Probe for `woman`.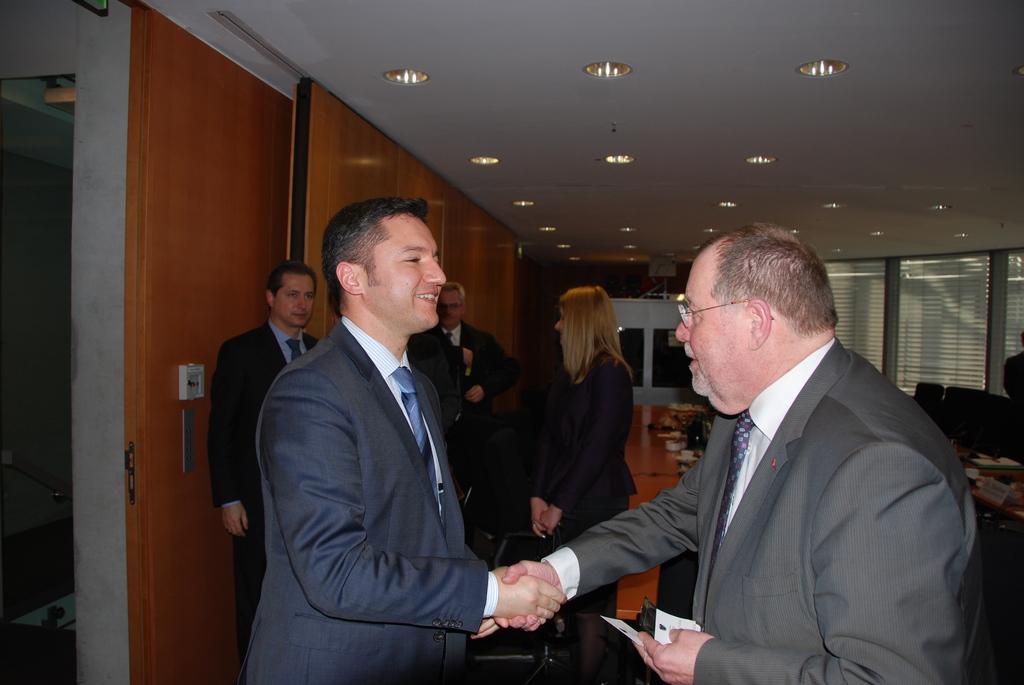
Probe result: select_region(527, 284, 638, 621).
